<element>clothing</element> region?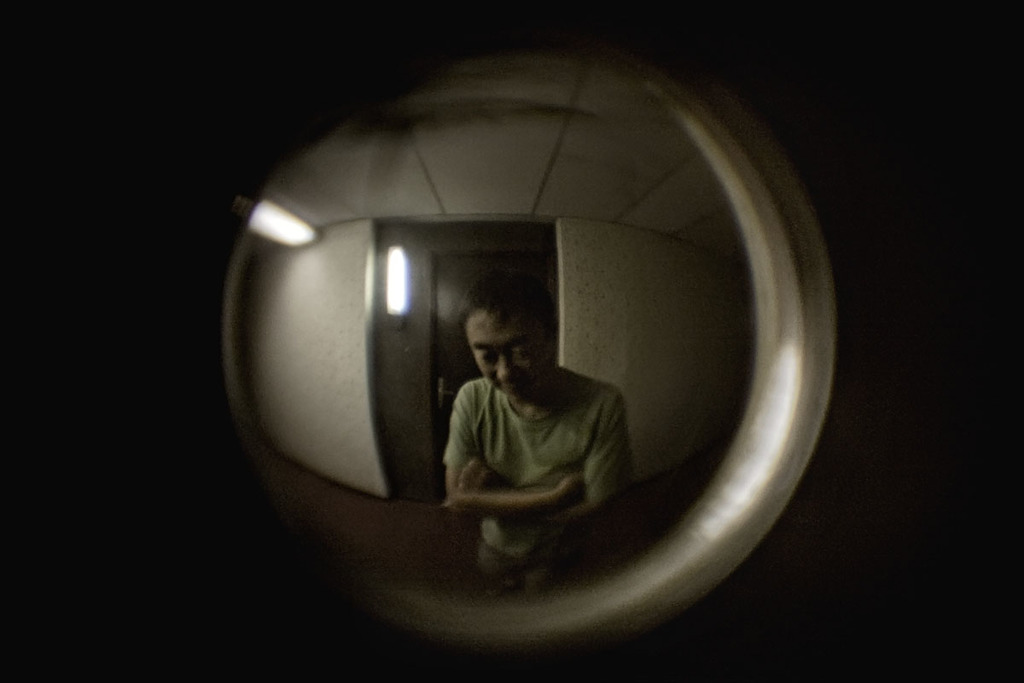
(432, 348, 649, 522)
